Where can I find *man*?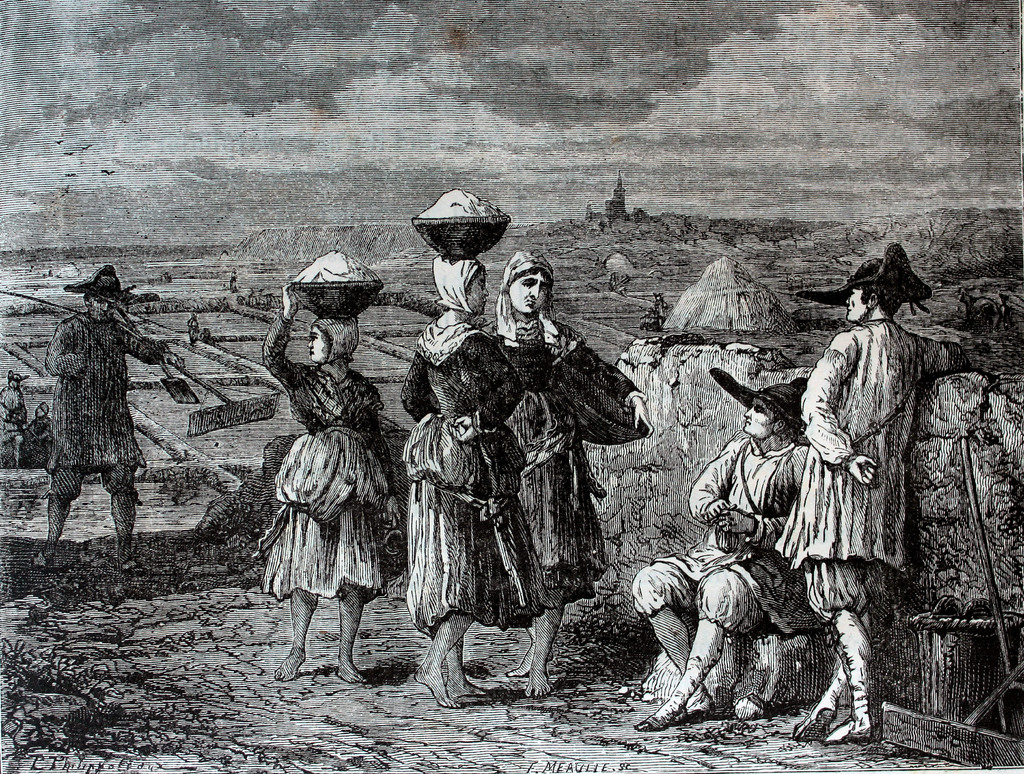
You can find it at <box>32,251,176,583</box>.
